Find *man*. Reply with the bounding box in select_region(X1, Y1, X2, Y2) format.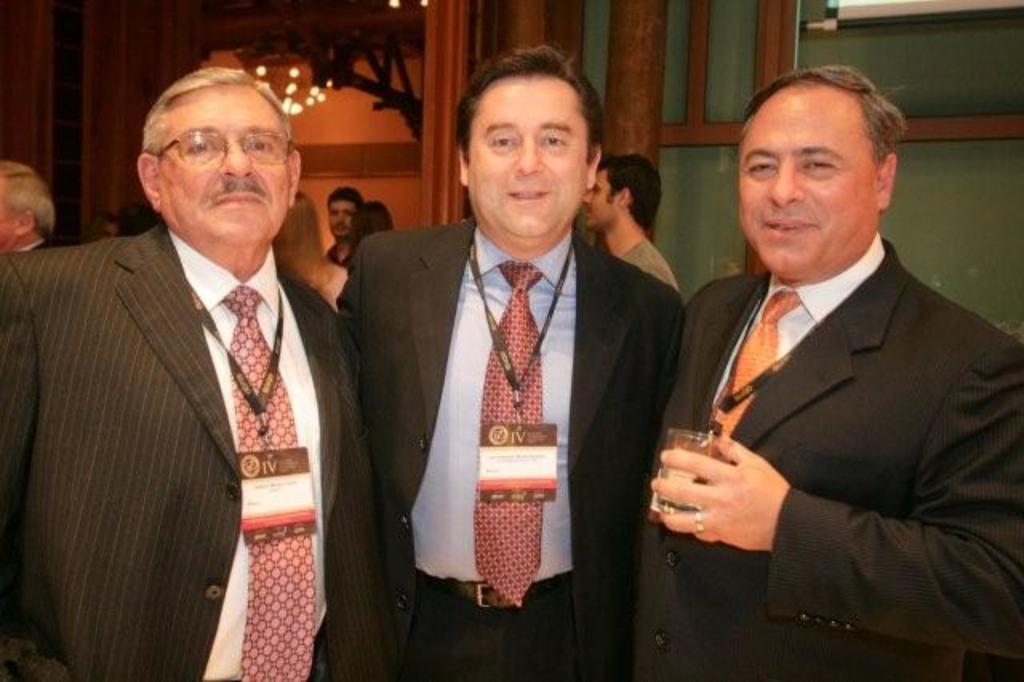
select_region(582, 150, 678, 288).
